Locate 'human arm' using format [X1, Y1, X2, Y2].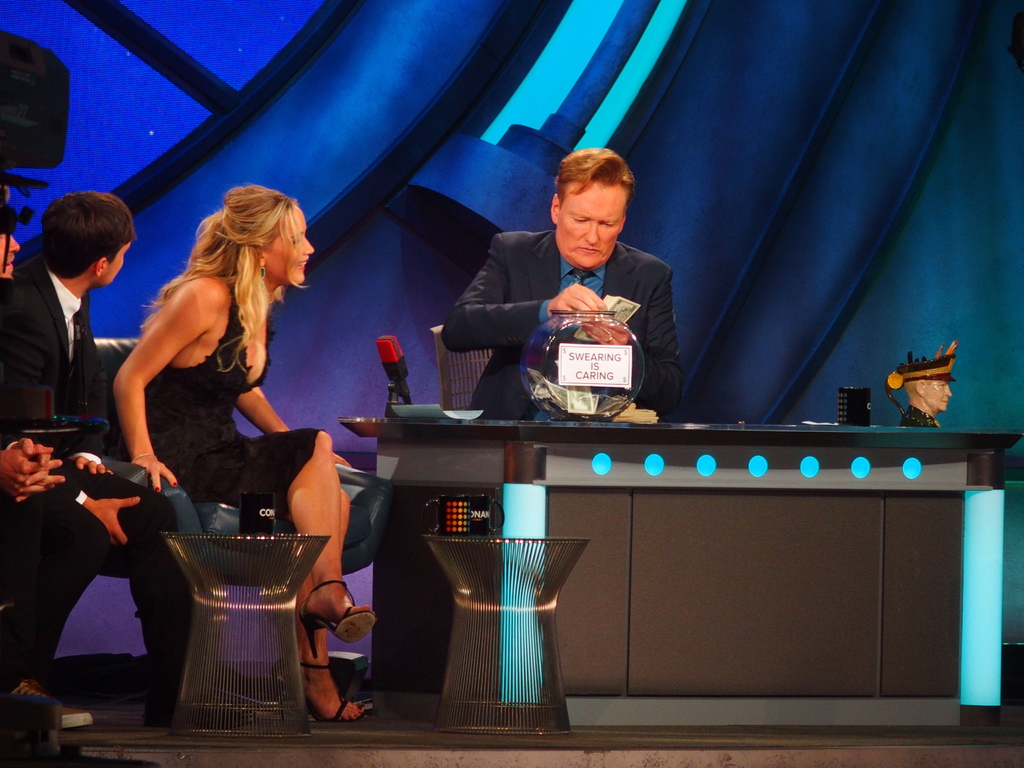
[67, 292, 119, 479].
